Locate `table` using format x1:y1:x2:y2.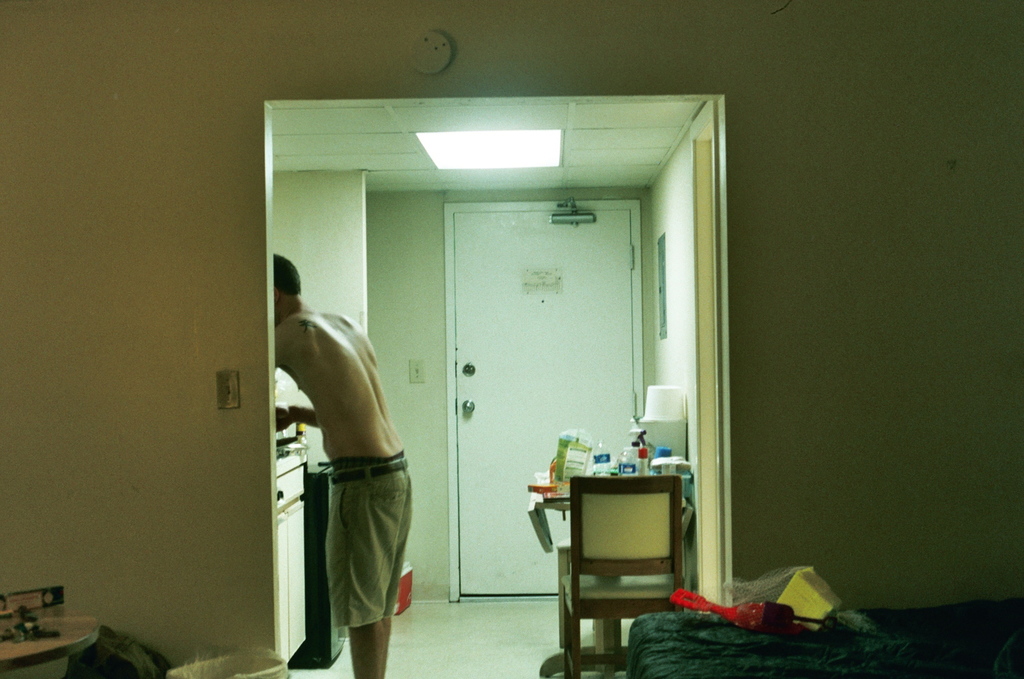
632:594:1023:678.
